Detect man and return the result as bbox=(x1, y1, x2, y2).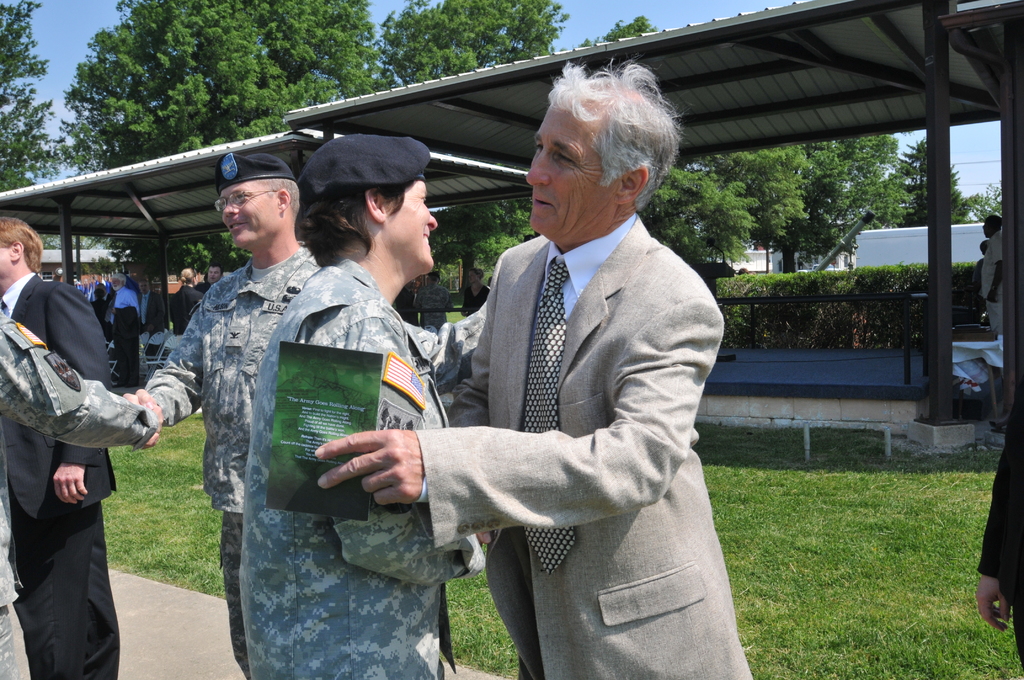
bbox=(171, 264, 207, 336).
